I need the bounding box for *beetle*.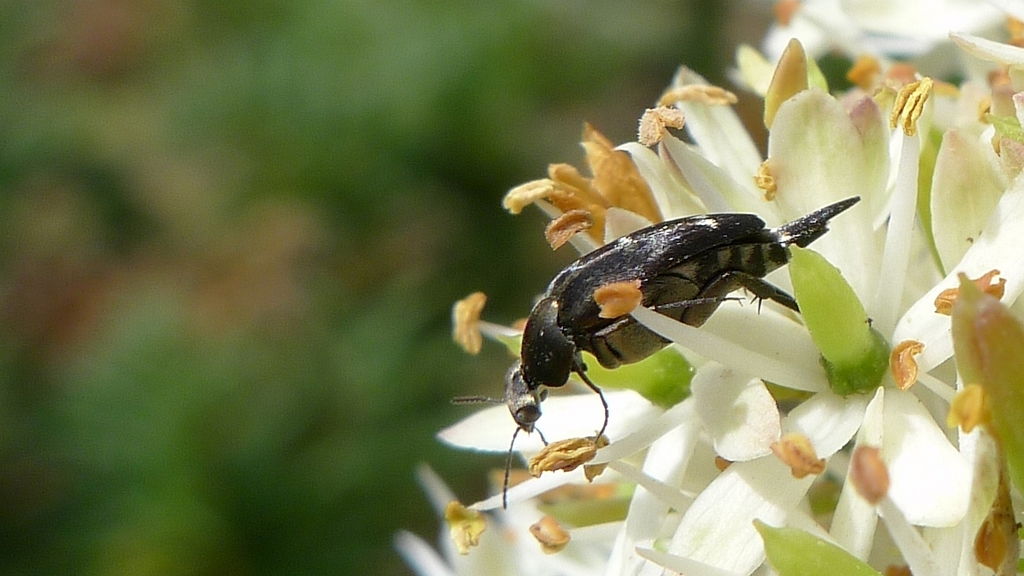
Here it is: <box>465,170,870,456</box>.
